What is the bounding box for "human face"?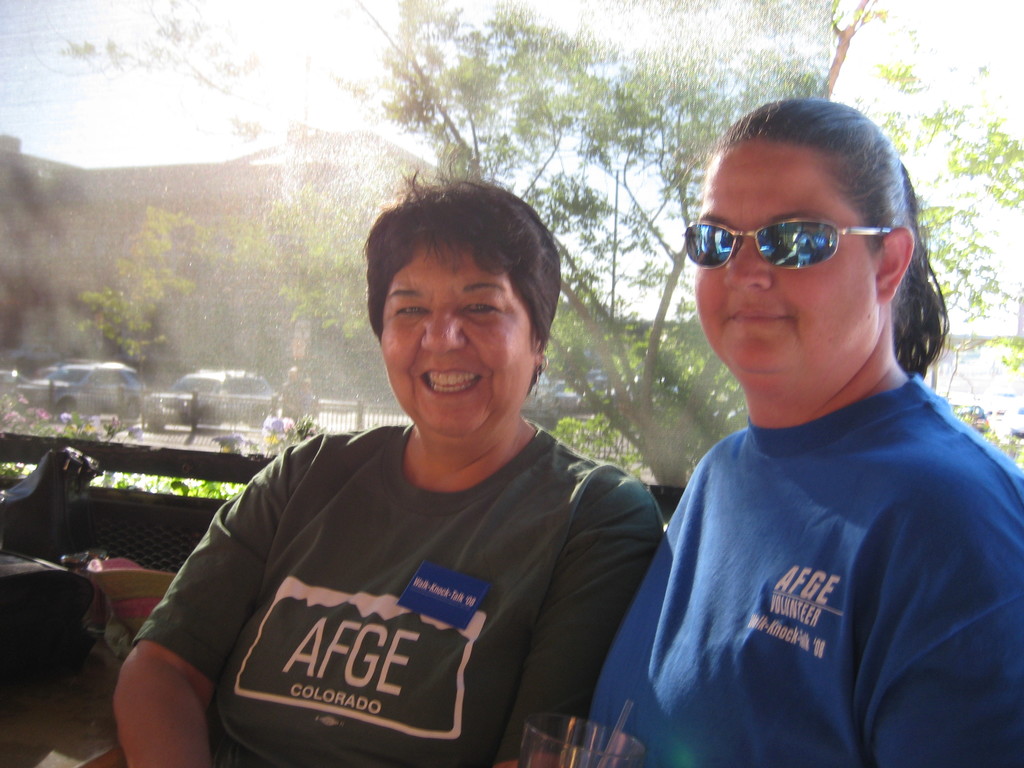
376:243:538:440.
